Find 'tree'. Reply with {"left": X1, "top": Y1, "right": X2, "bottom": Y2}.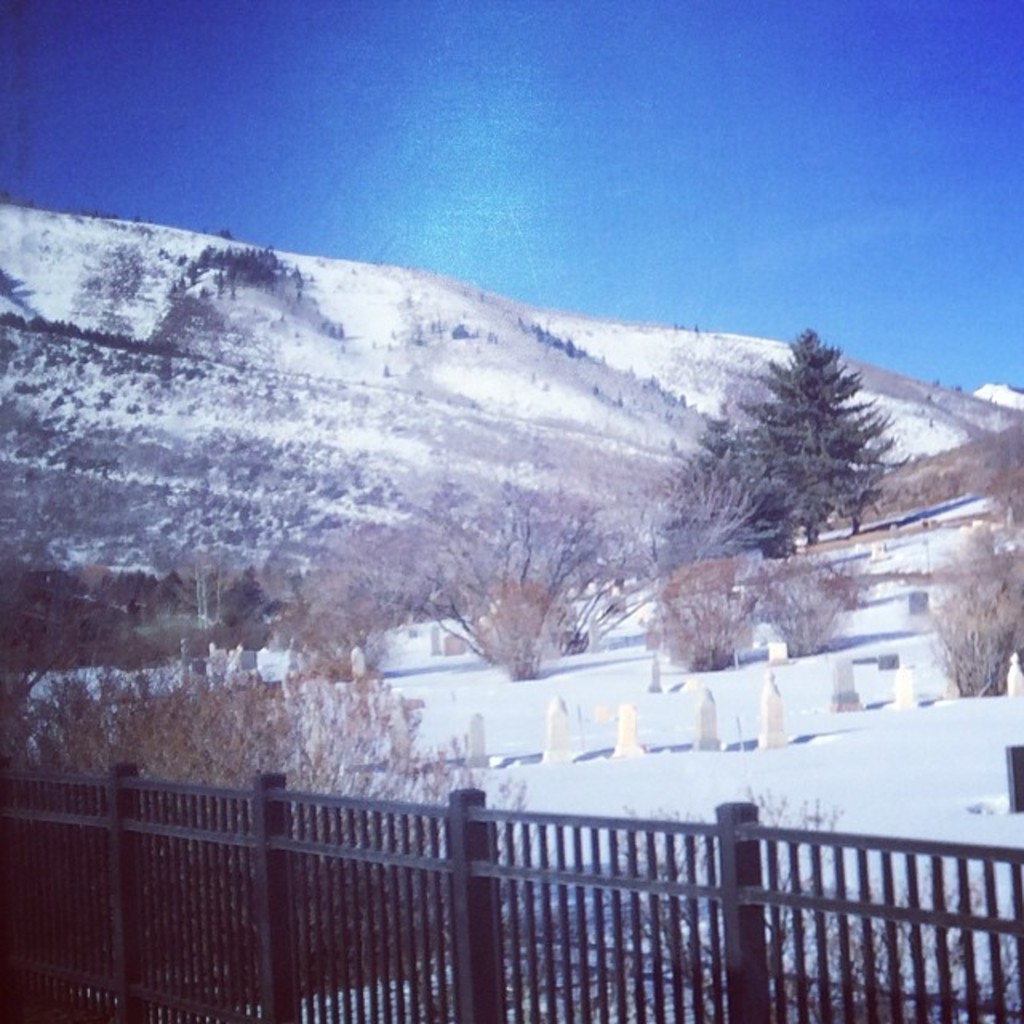
{"left": 0, "top": 552, "right": 130, "bottom": 648}.
